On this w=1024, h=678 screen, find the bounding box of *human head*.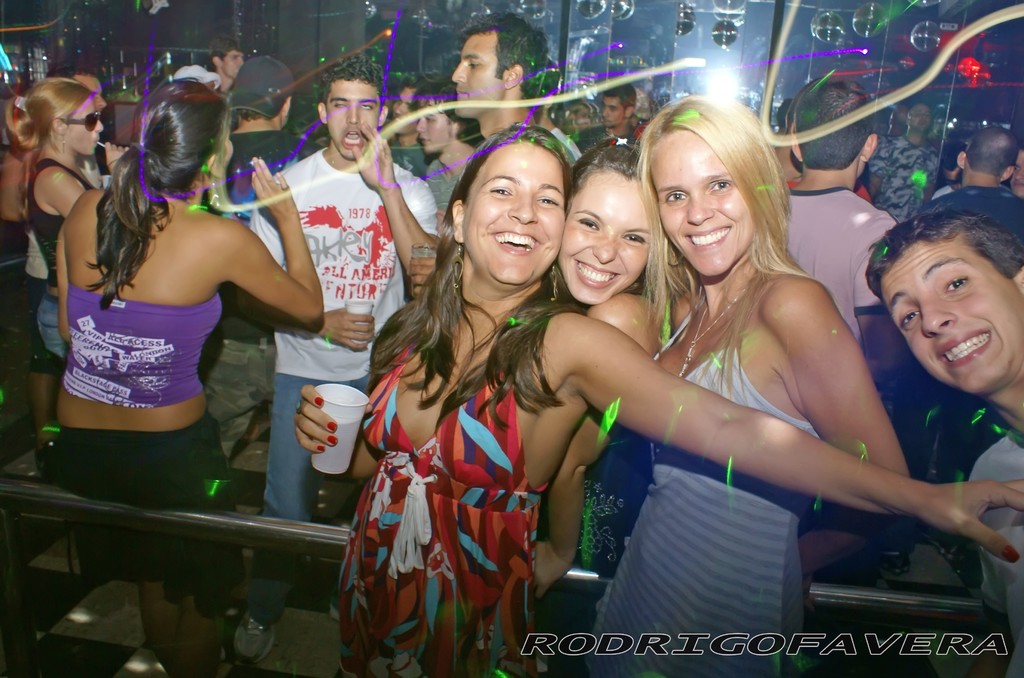
Bounding box: <box>134,77,237,189</box>.
